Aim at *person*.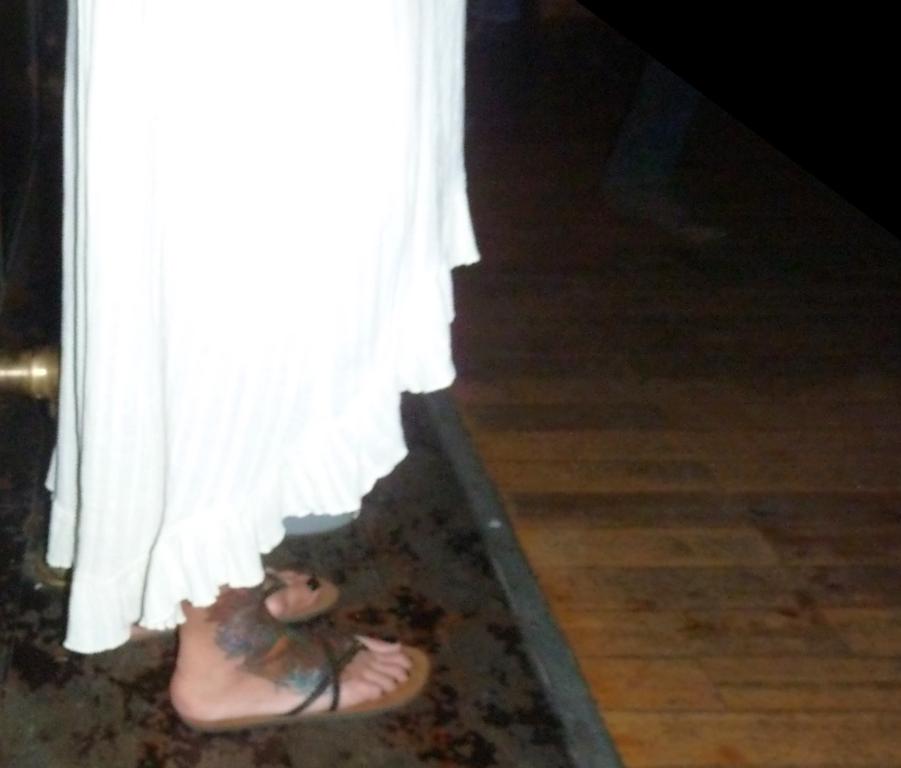
Aimed at bbox=[29, 0, 578, 740].
